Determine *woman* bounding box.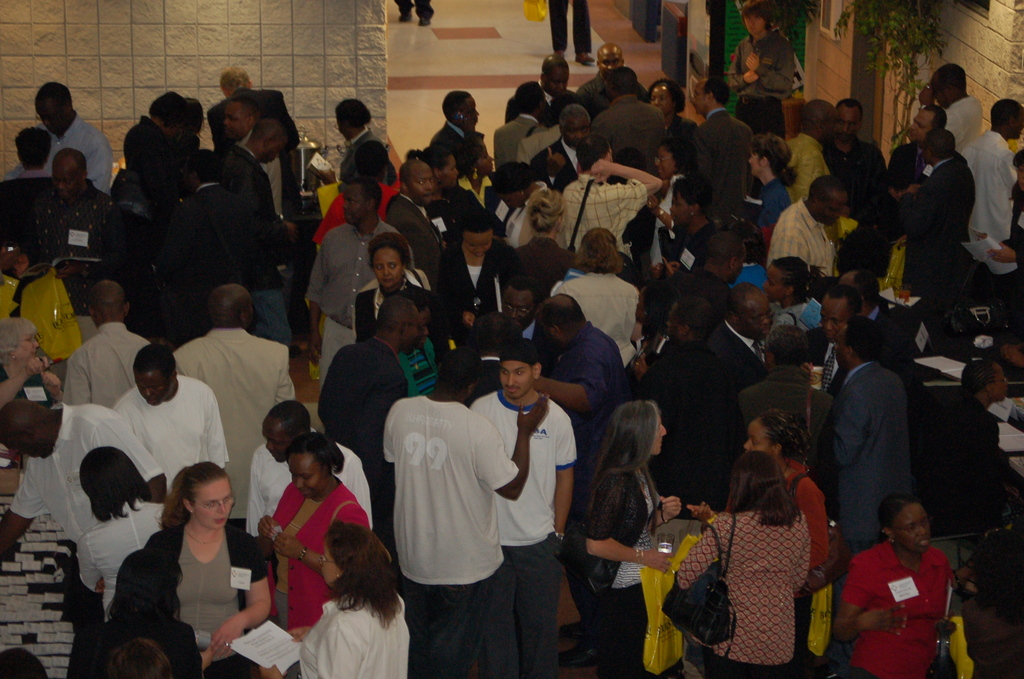
Determined: l=404, t=147, r=472, b=236.
